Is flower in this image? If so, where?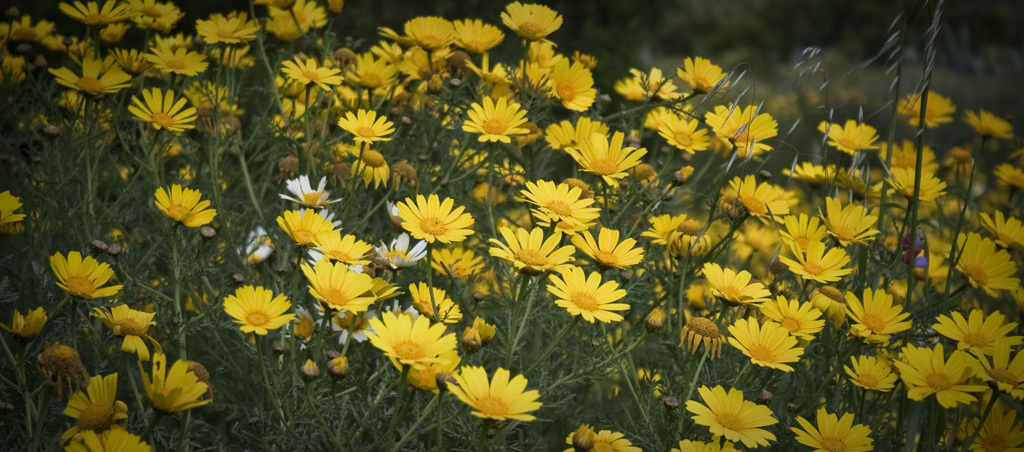
Yes, at (194, 14, 257, 47).
